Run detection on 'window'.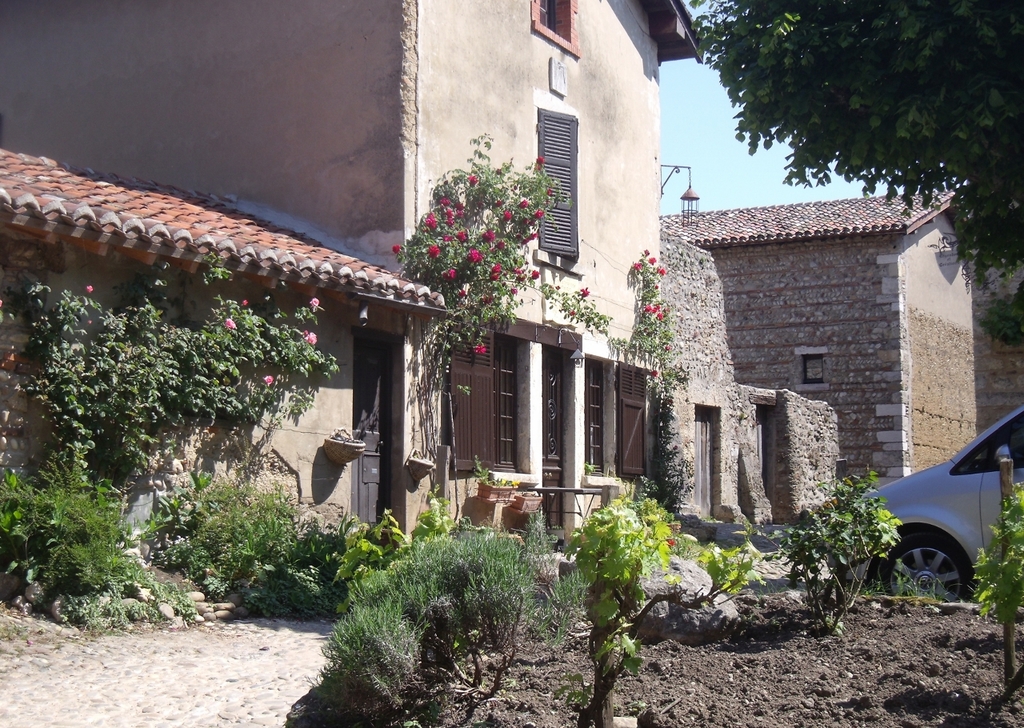
Result: detection(795, 350, 828, 390).
